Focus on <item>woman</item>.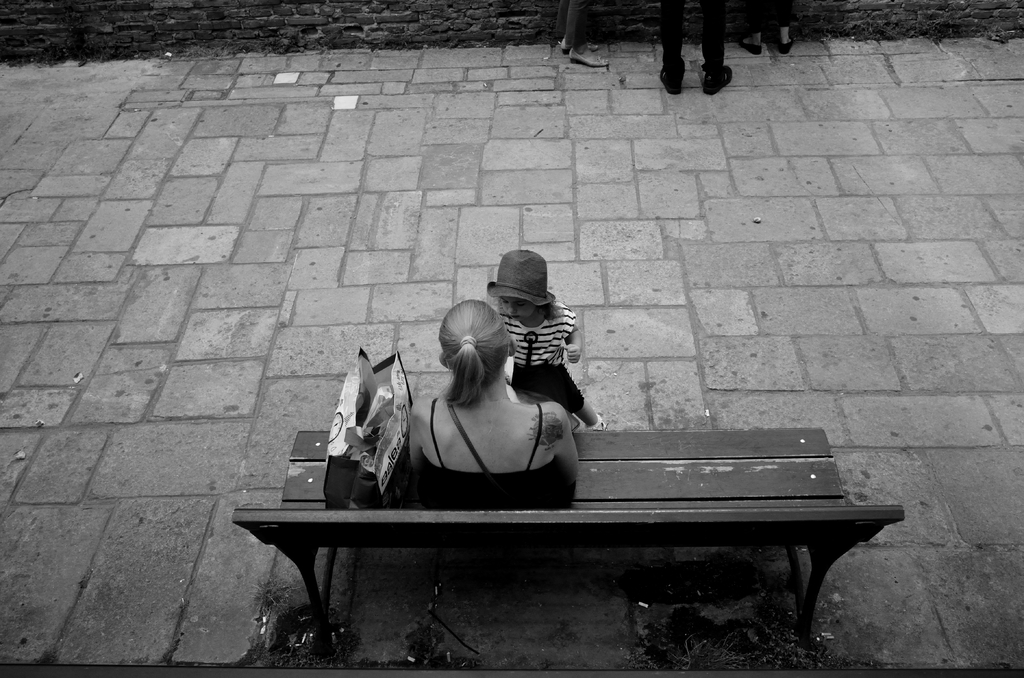
Focused at bbox=(392, 297, 564, 517).
